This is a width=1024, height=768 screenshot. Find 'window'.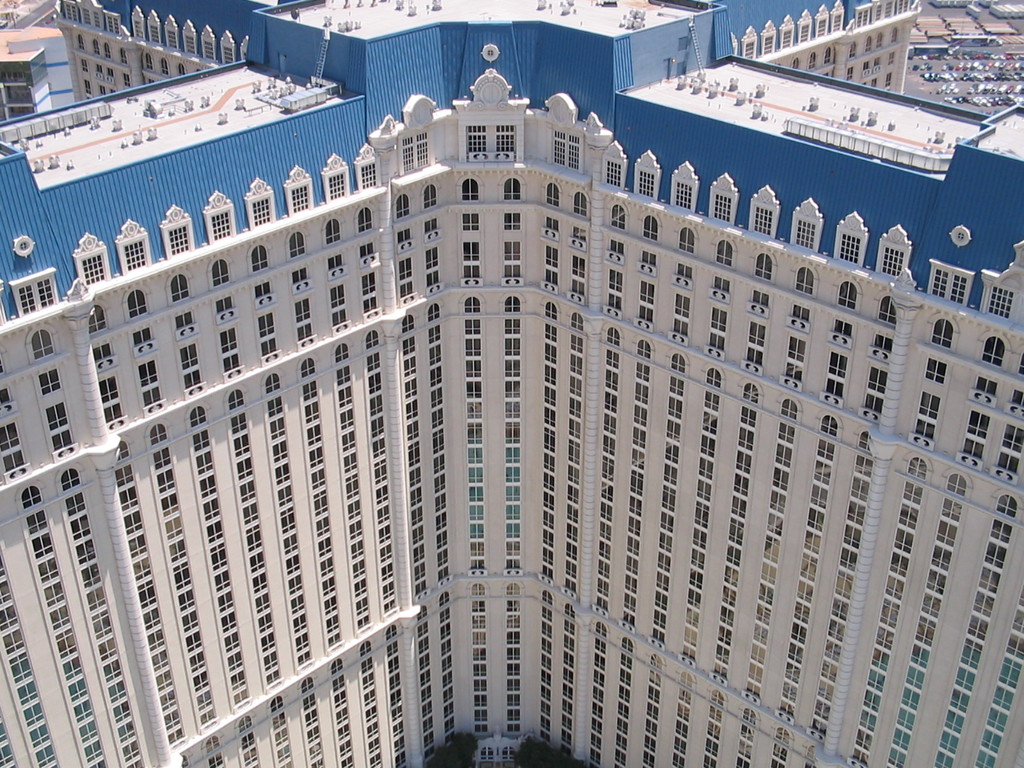
Bounding box: detection(669, 748, 687, 767).
